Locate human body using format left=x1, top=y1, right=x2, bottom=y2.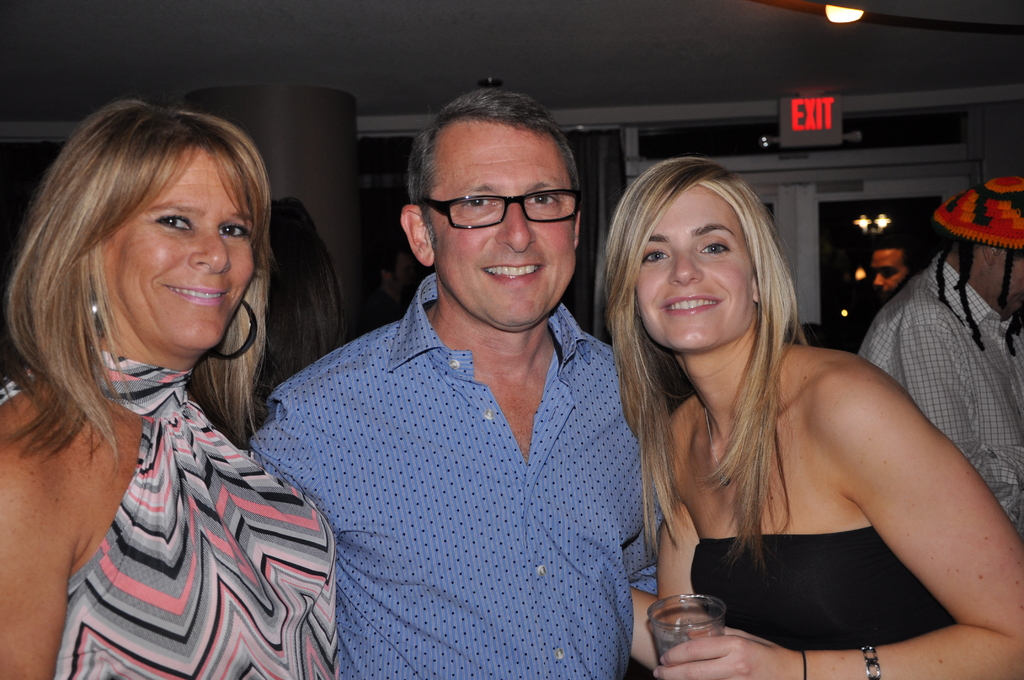
left=348, top=239, right=417, bottom=339.
